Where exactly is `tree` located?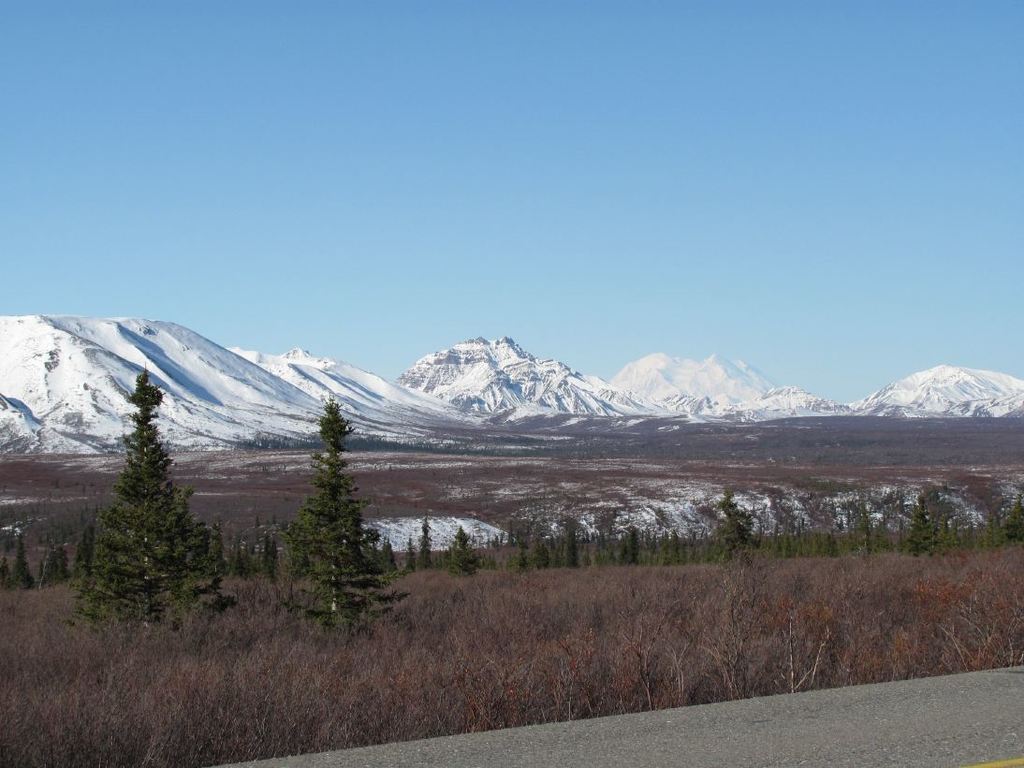
Its bounding box is (78, 369, 206, 643).
